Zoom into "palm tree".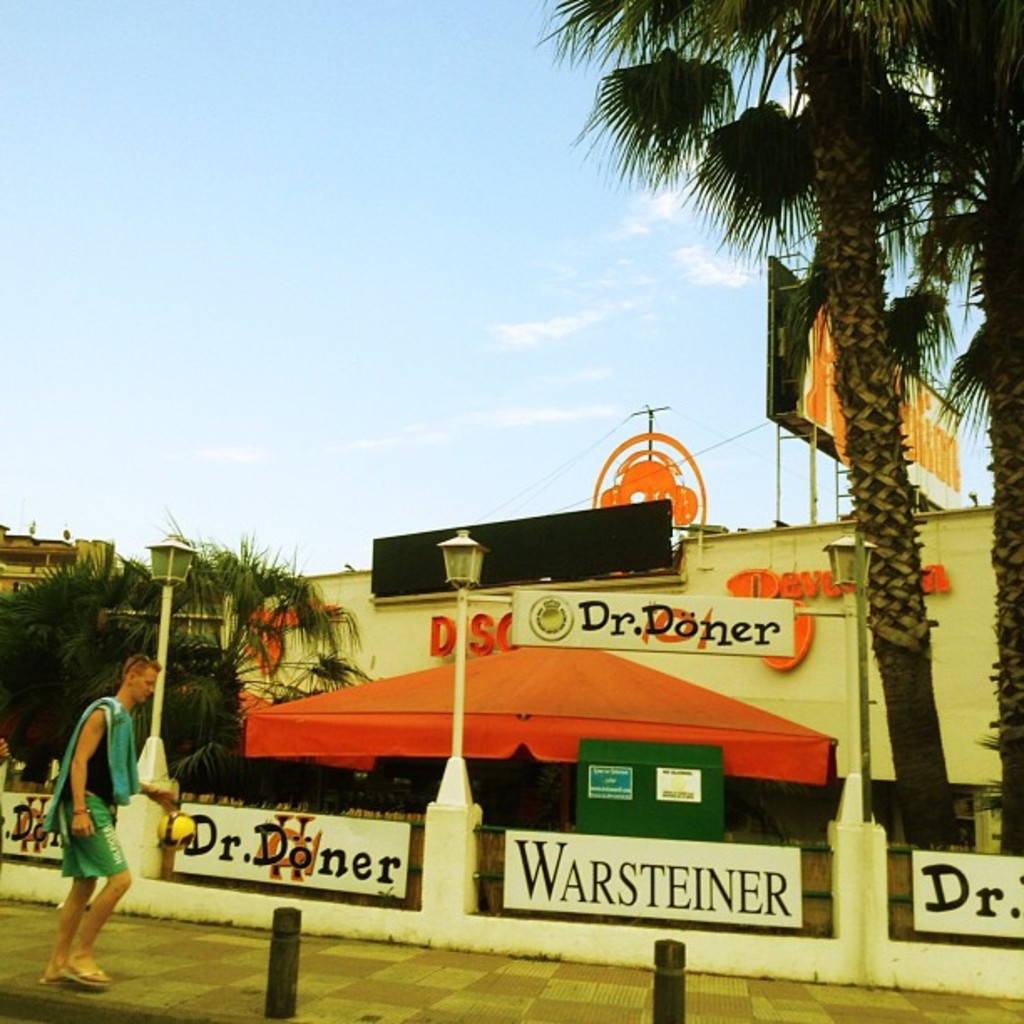
Zoom target: select_region(547, 0, 1022, 845).
